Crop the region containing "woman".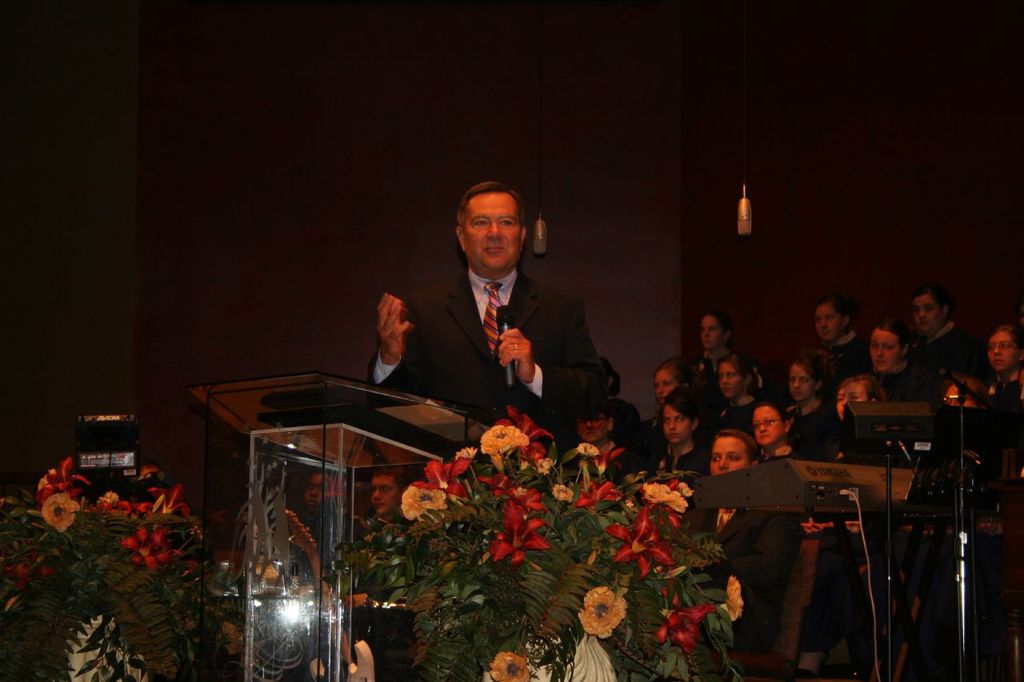
Crop region: x1=749 y1=401 x2=802 y2=458.
